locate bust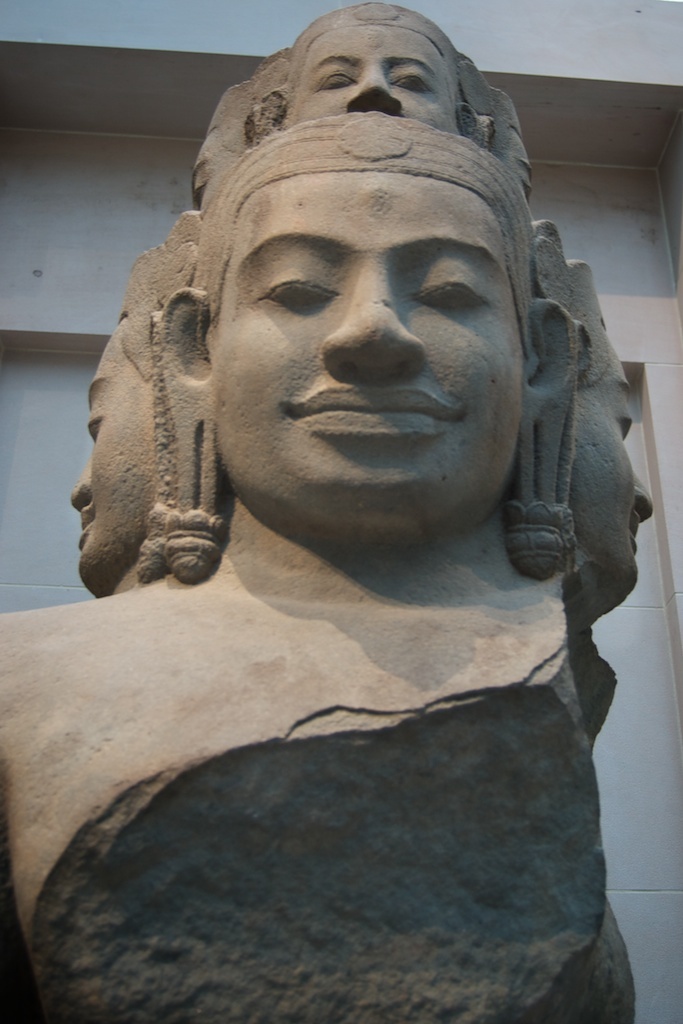
<region>0, 0, 661, 1023</region>
